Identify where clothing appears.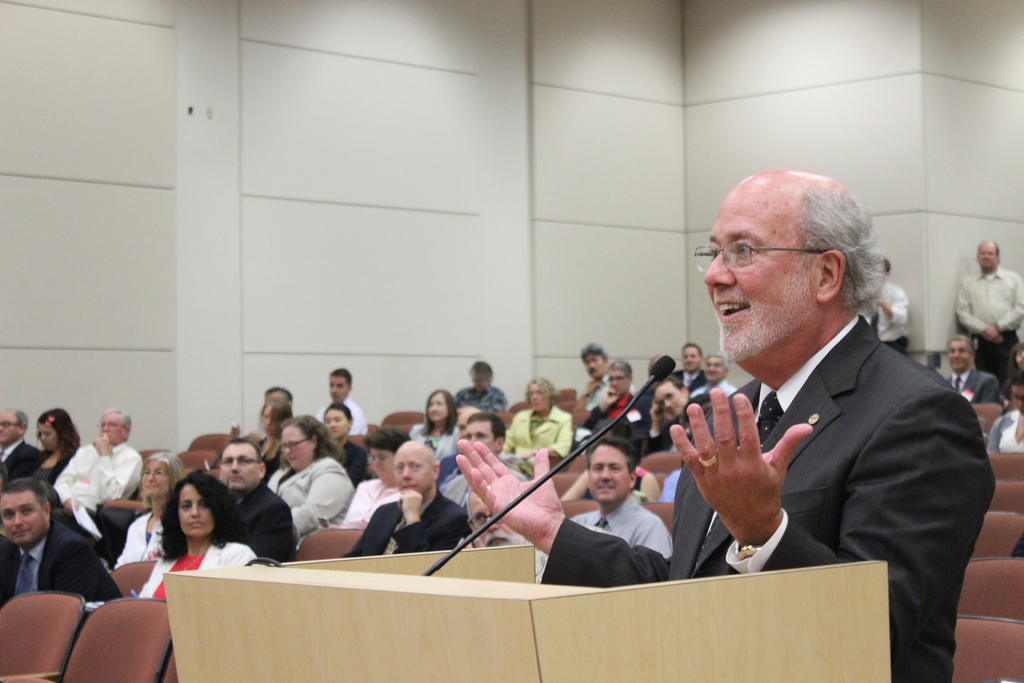
Appears at 452:386:513:415.
